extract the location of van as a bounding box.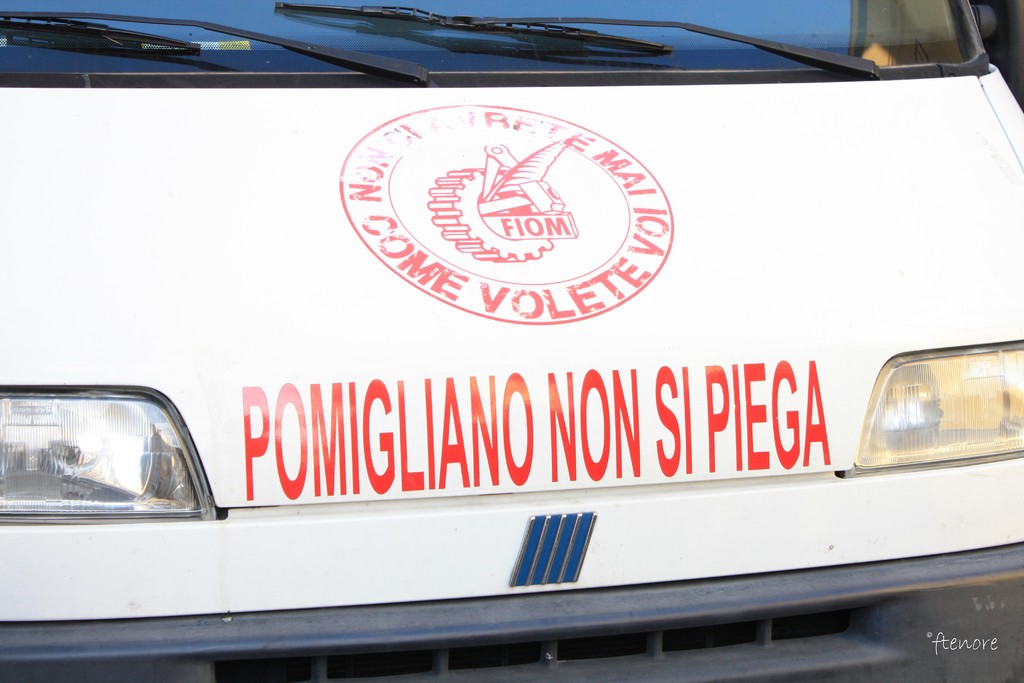
(0, 0, 1023, 682).
